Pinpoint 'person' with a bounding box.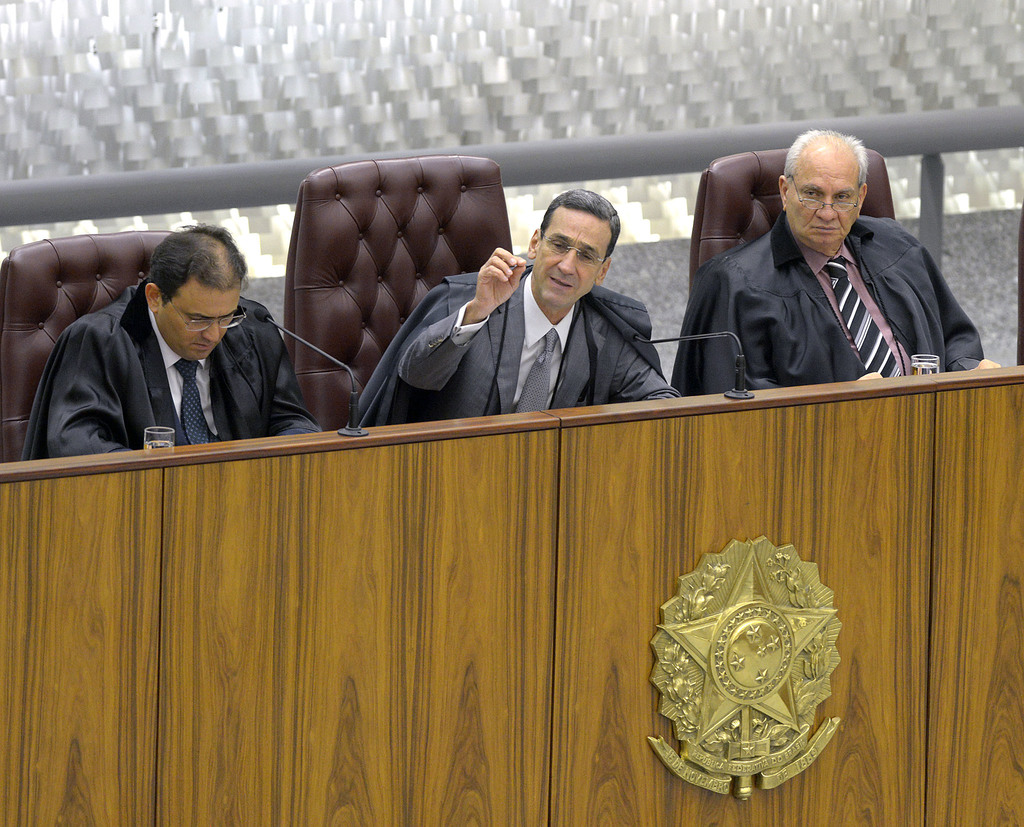
select_region(20, 224, 323, 462).
